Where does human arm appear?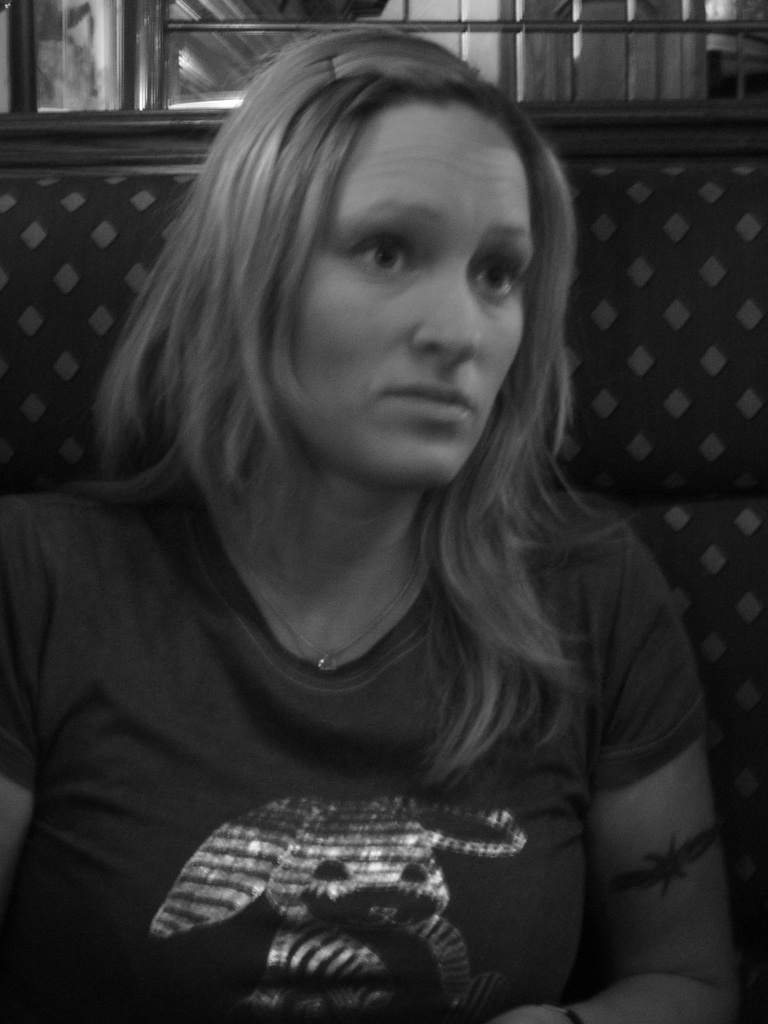
Appears at detection(478, 522, 726, 1023).
